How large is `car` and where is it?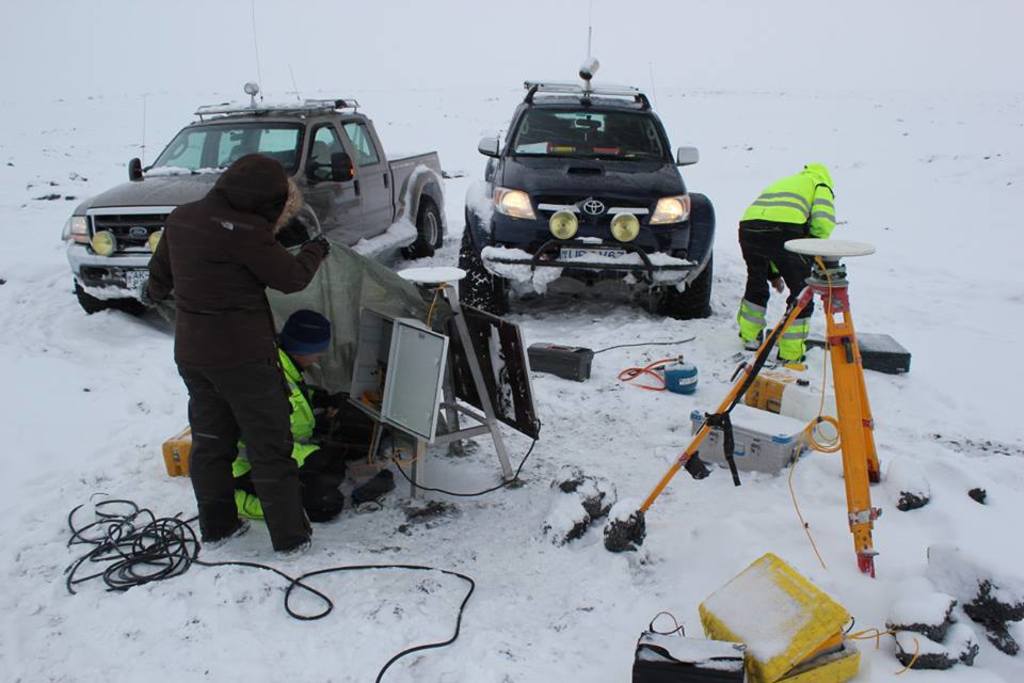
Bounding box: BBox(453, 68, 718, 313).
